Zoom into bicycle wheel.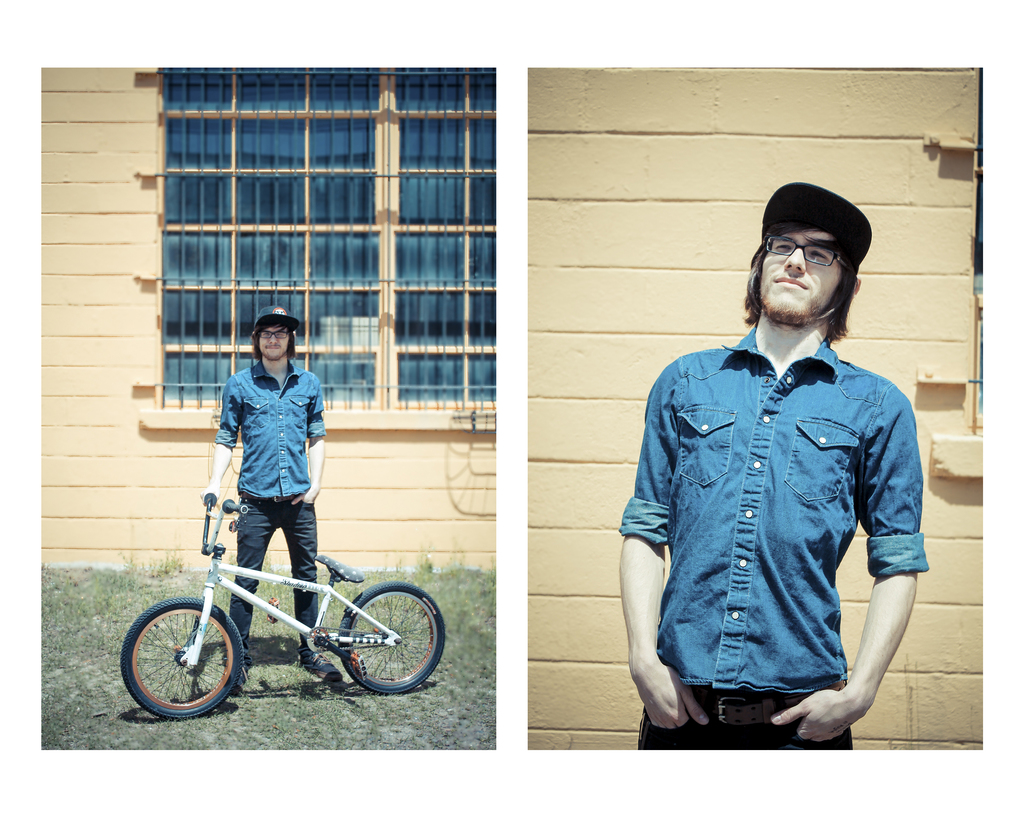
Zoom target: <box>338,581,447,692</box>.
